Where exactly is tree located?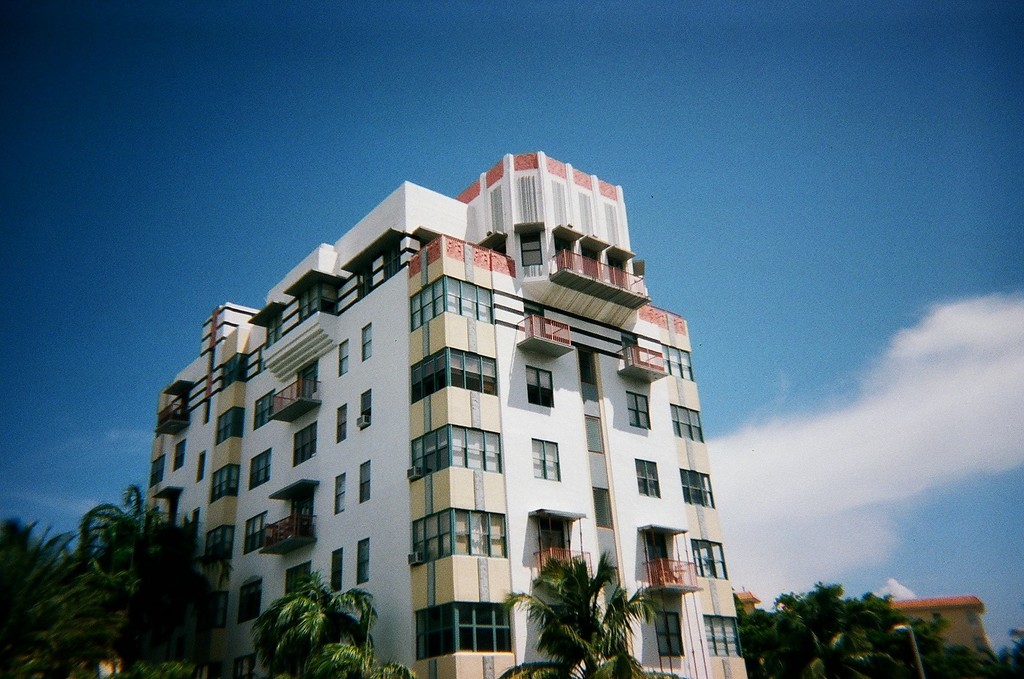
Its bounding box is 780/586/889/678.
